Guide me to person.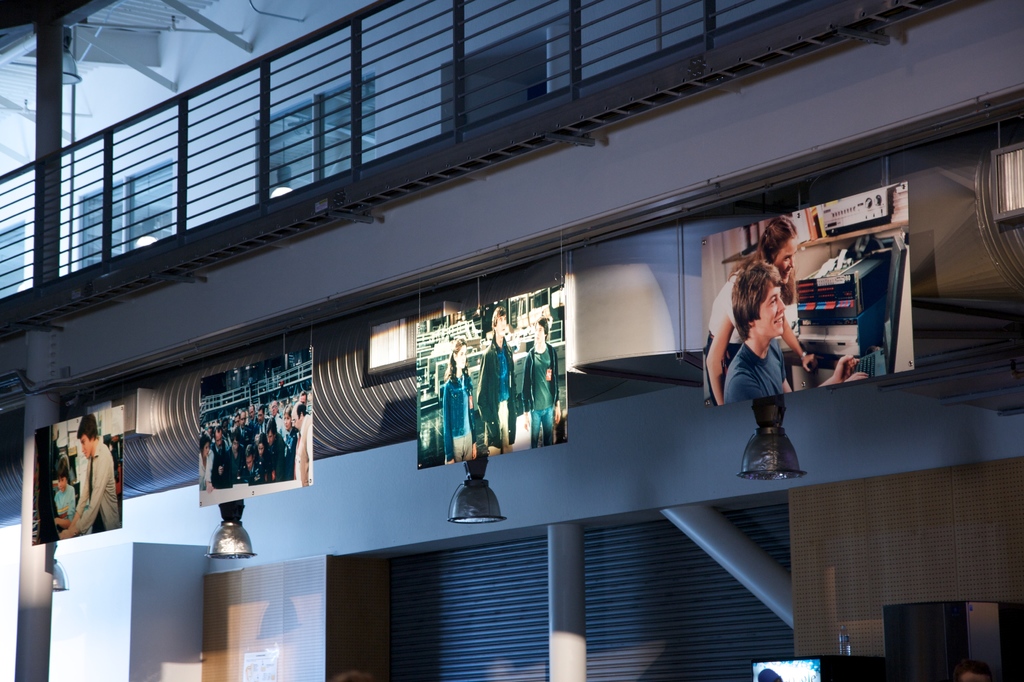
Guidance: 51, 423, 108, 551.
